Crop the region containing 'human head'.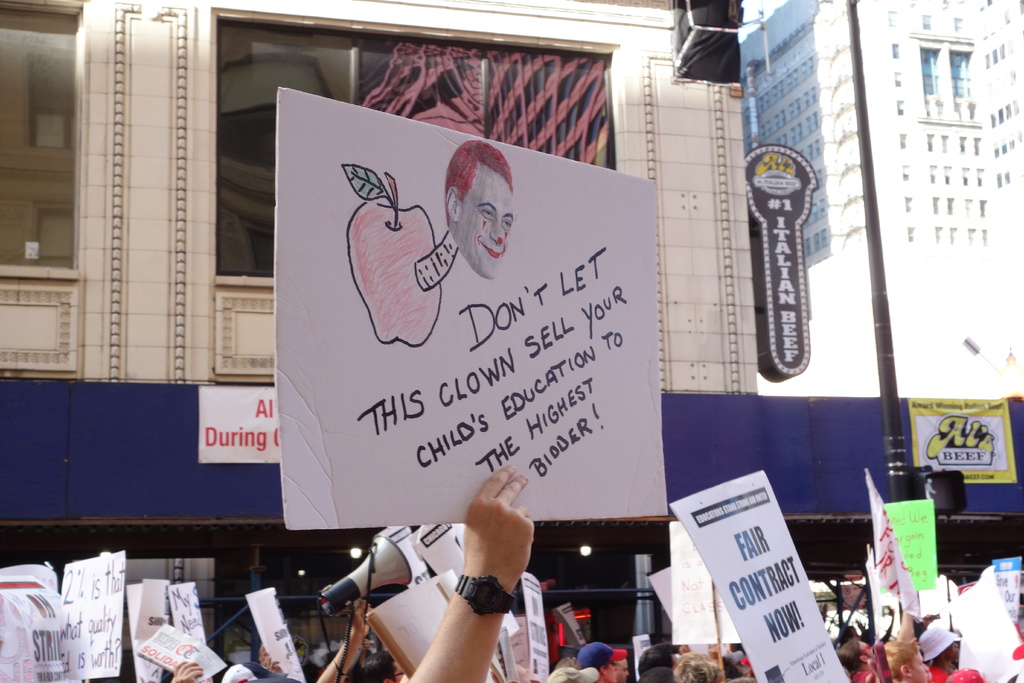
Crop region: 362/652/407/682.
